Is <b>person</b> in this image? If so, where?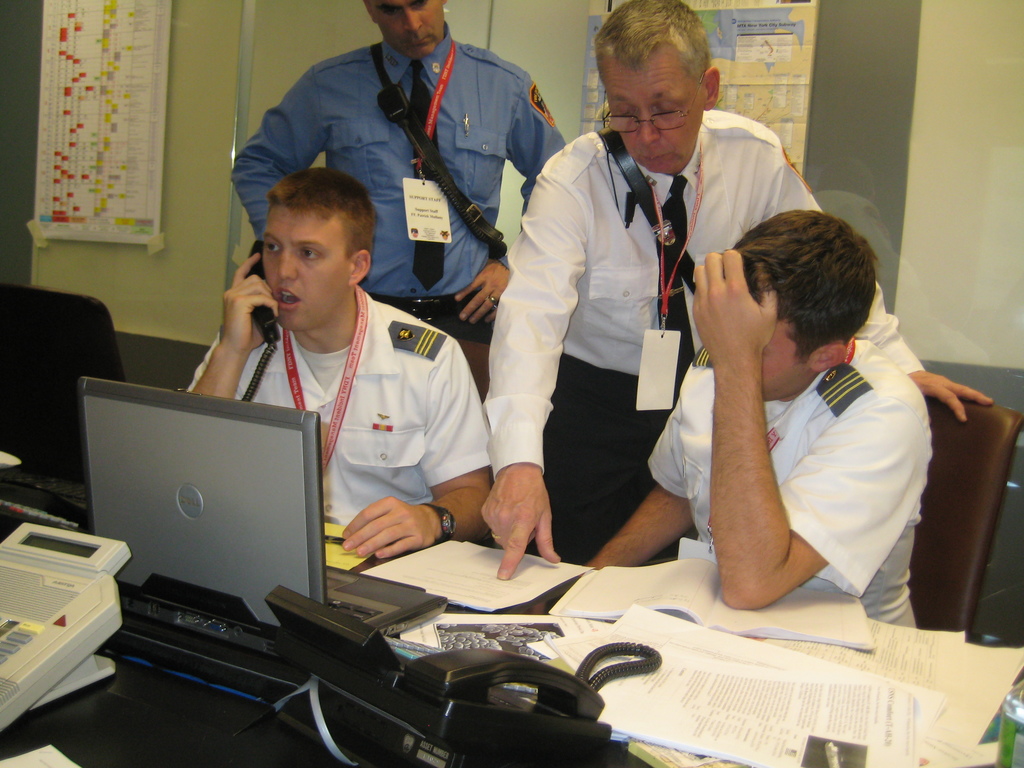
Yes, at box=[183, 163, 502, 565].
